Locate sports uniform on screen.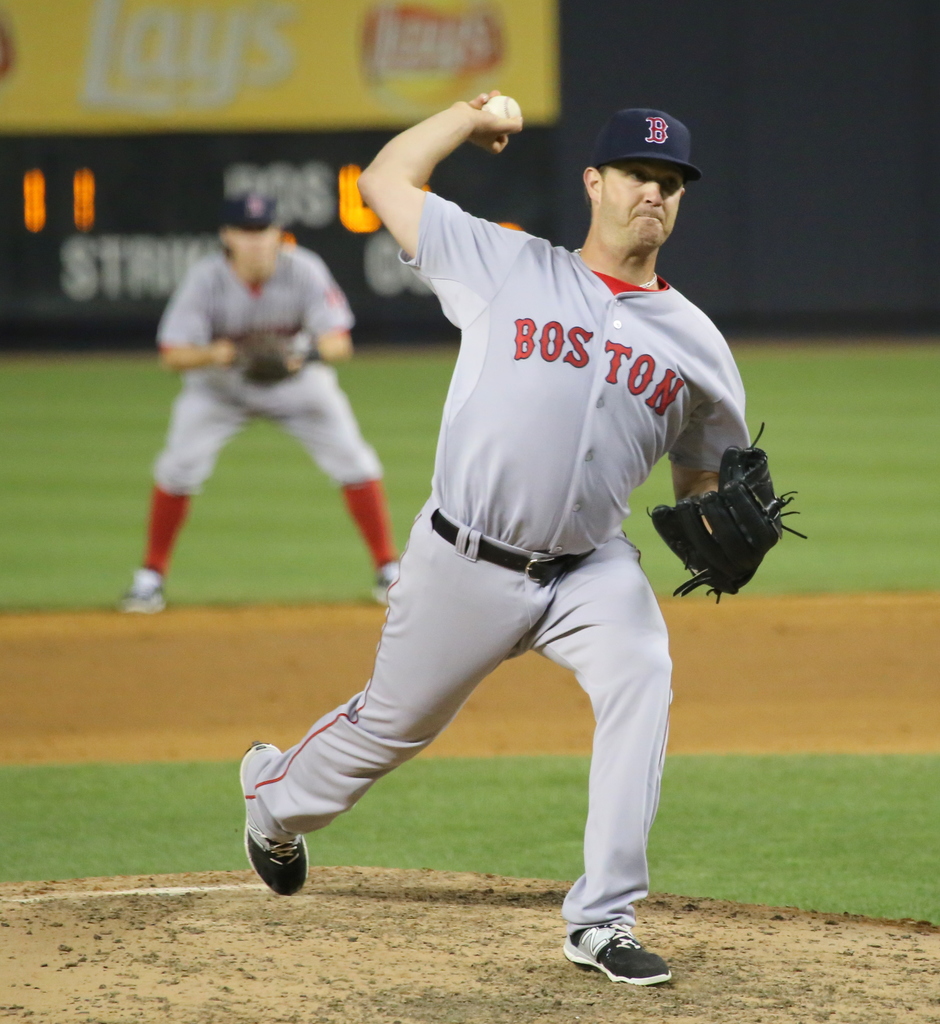
On screen at (143, 227, 396, 591).
